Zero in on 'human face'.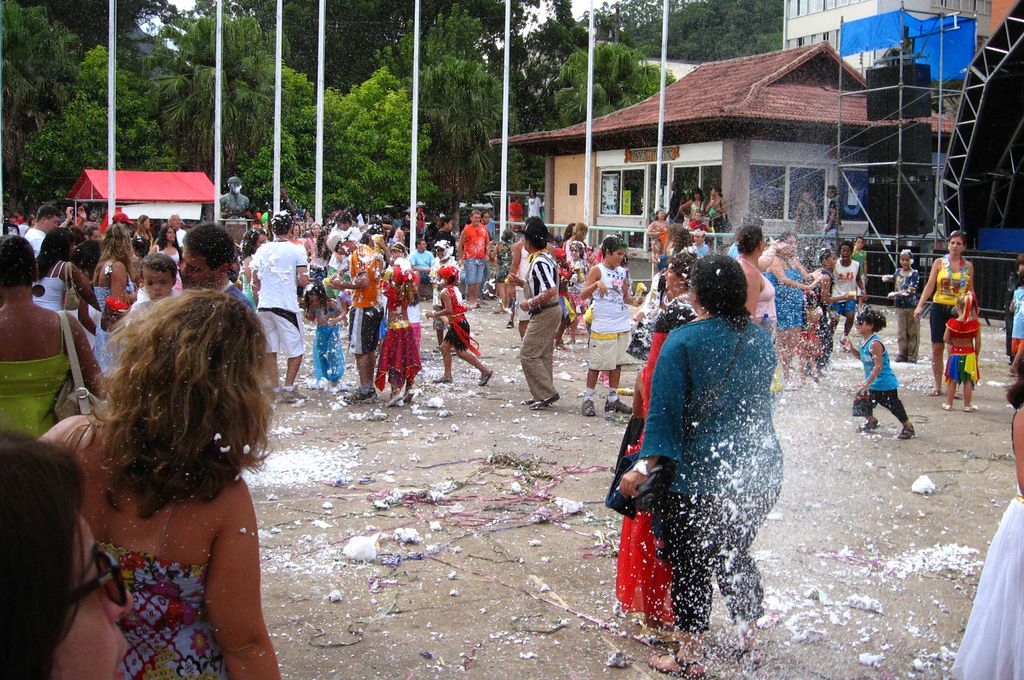
Zeroed in: Rect(856, 320, 868, 332).
